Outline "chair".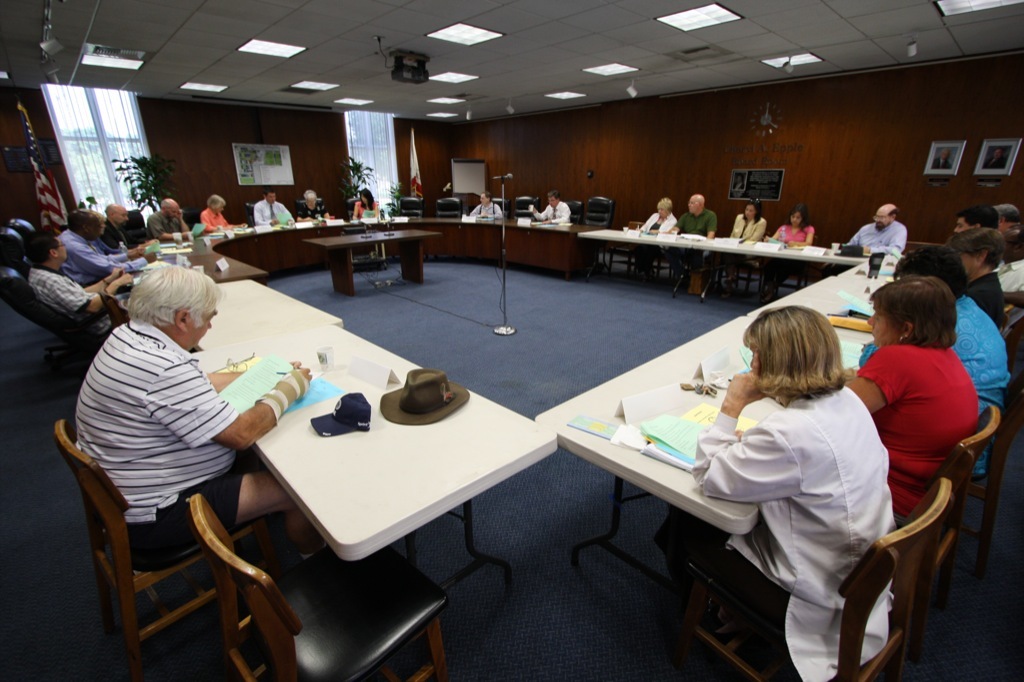
Outline: box(58, 396, 281, 678).
